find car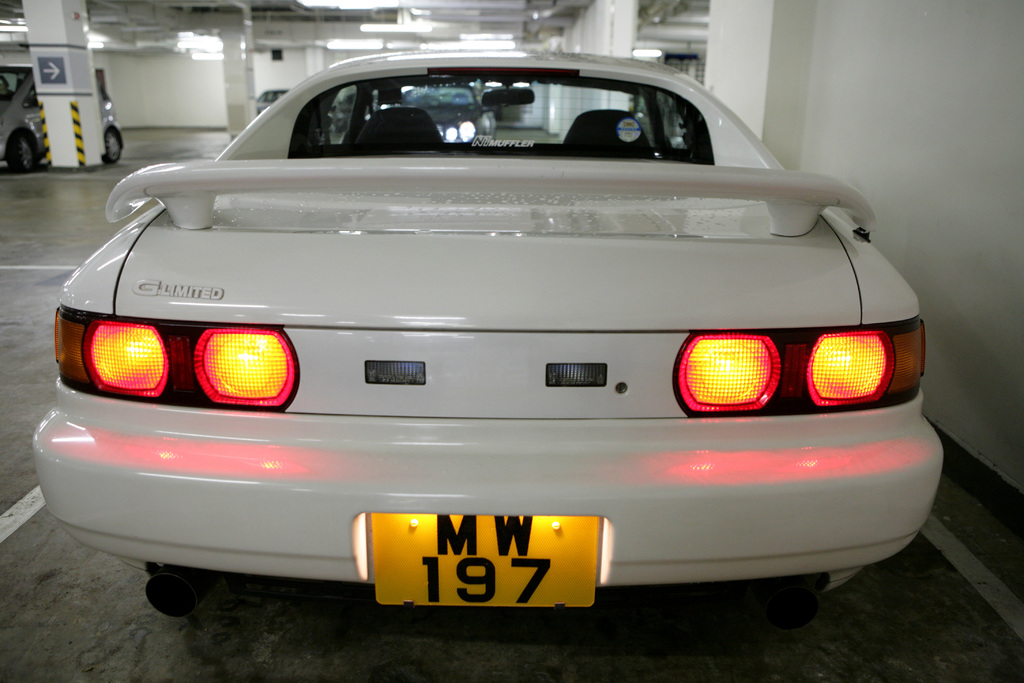
(x1=33, y1=47, x2=946, y2=623)
